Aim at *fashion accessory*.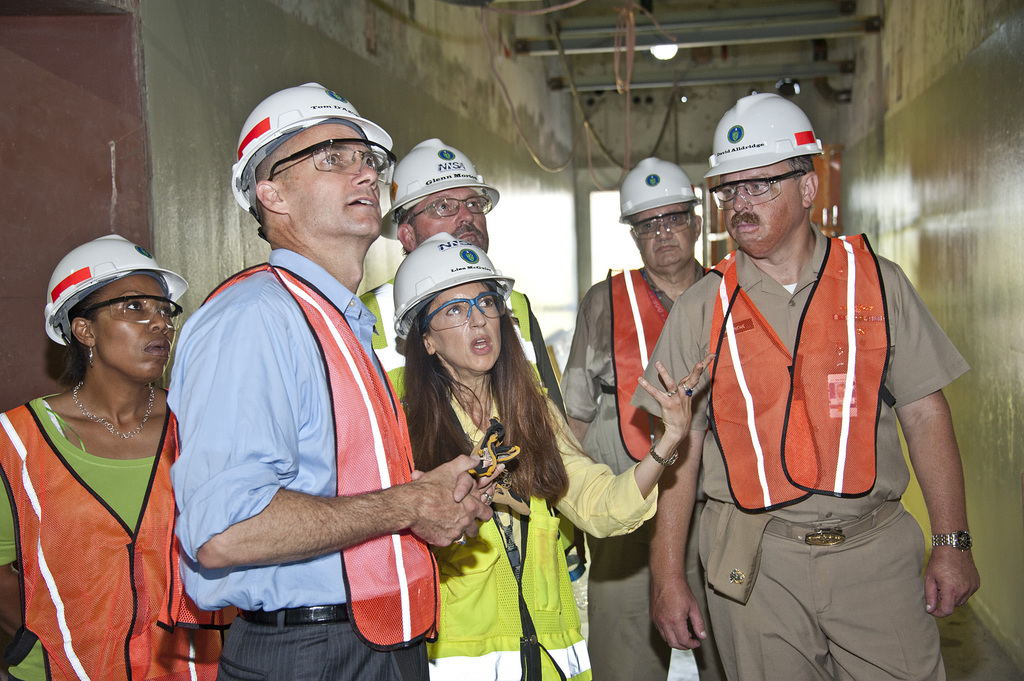
Aimed at box(454, 533, 468, 548).
